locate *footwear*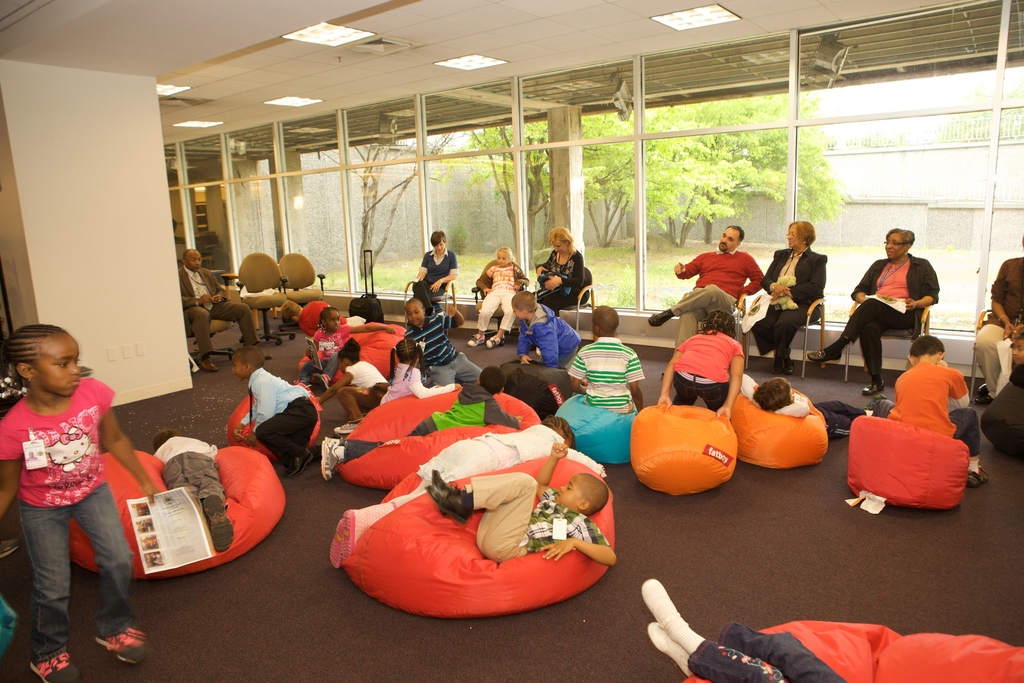
862 378 886 395
